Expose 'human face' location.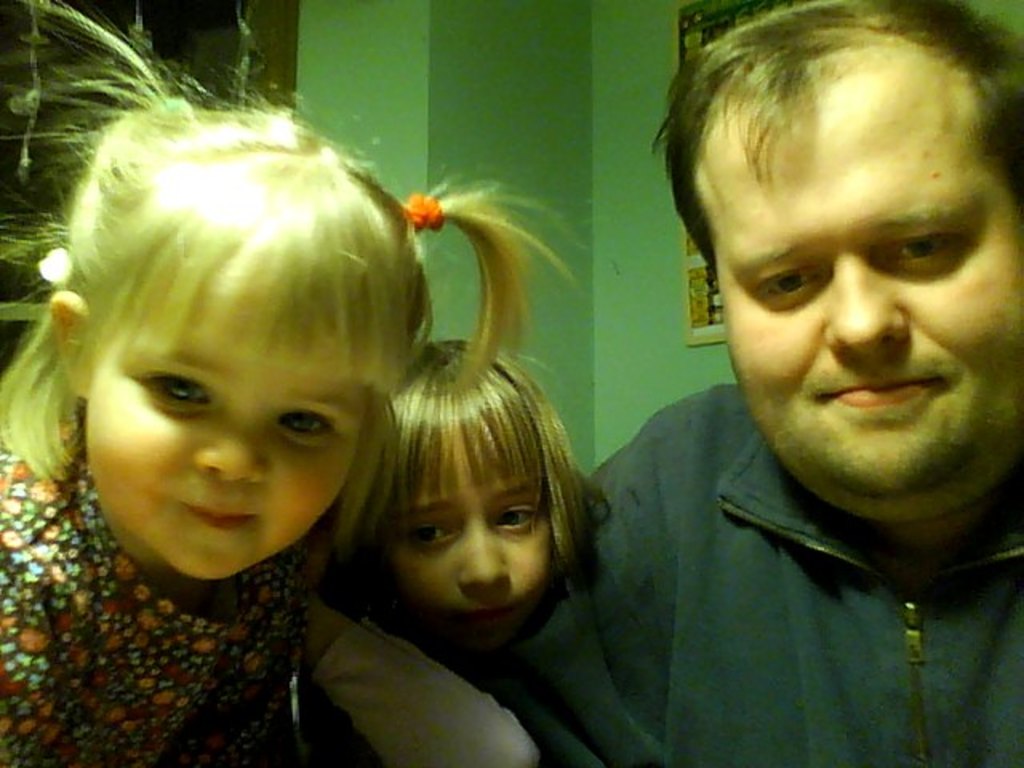
Exposed at bbox(352, 426, 565, 648).
